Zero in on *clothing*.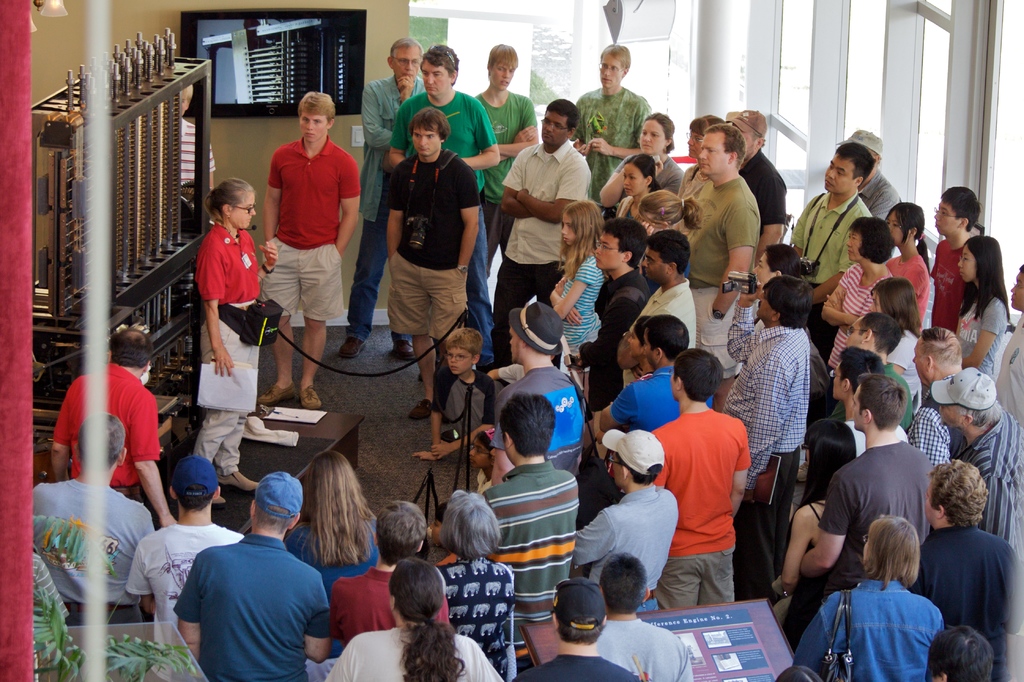
Zeroed in: left=814, top=437, right=932, bottom=578.
